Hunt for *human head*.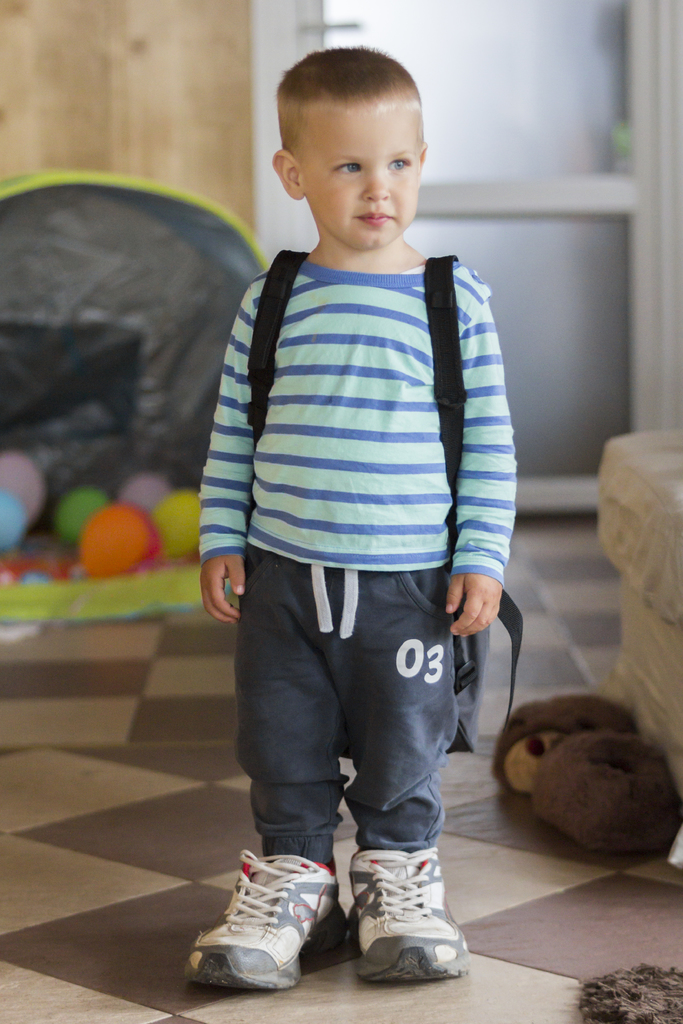
Hunted down at (left=260, top=35, right=436, bottom=245).
